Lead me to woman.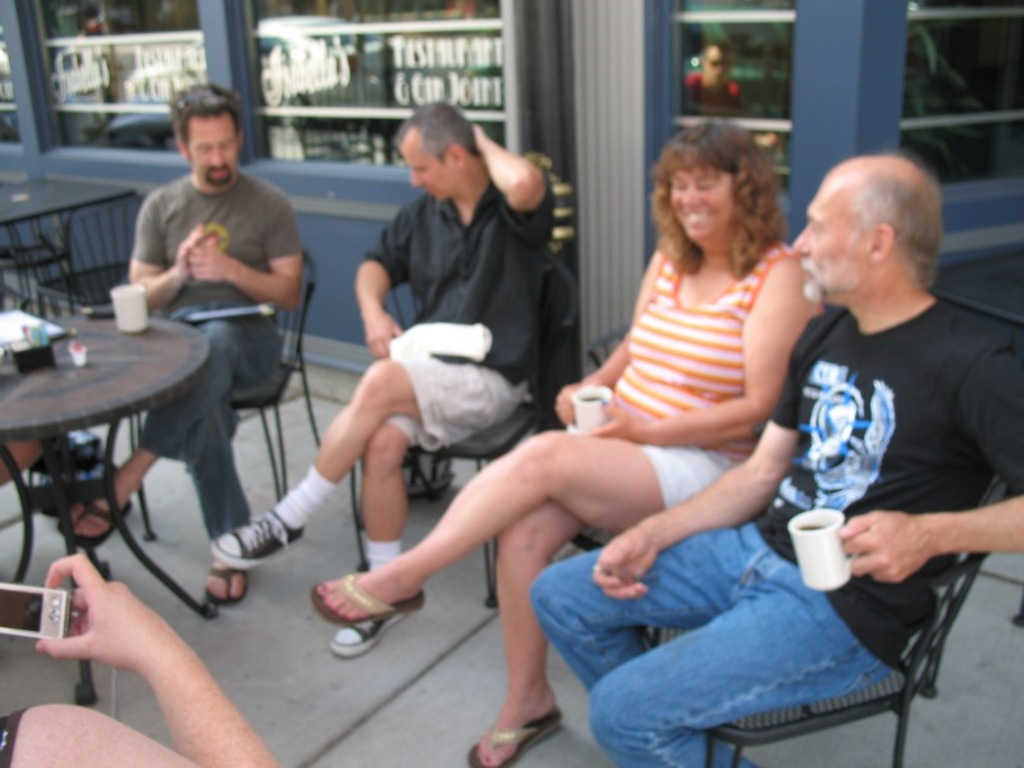
Lead to bbox=[408, 116, 884, 726].
